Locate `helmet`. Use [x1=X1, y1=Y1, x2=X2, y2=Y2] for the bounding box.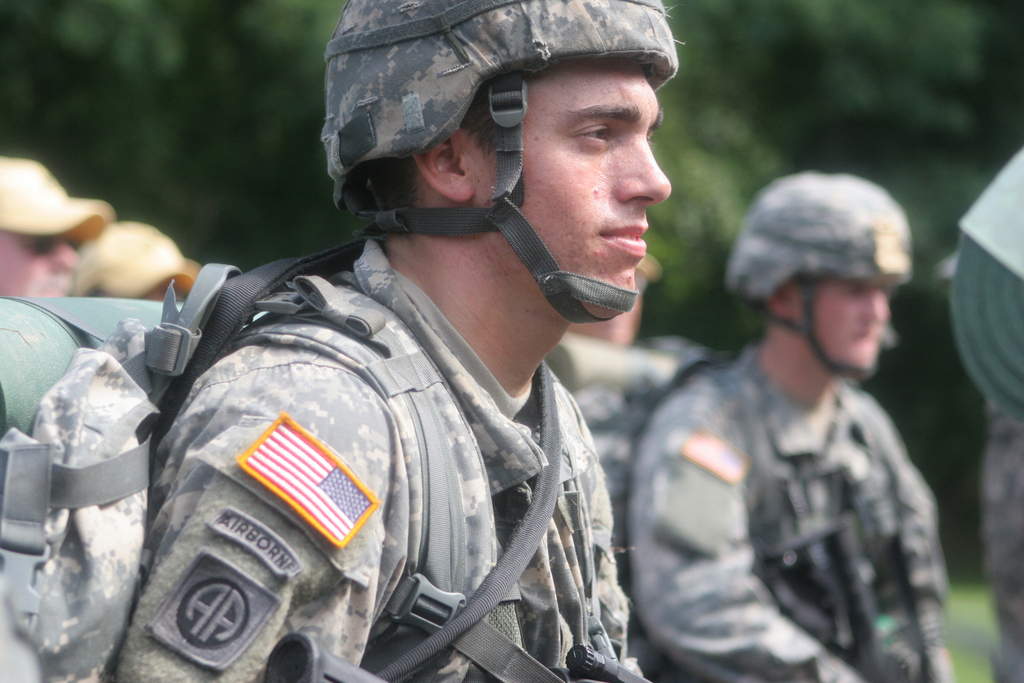
[x1=316, y1=0, x2=694, y2=327].
